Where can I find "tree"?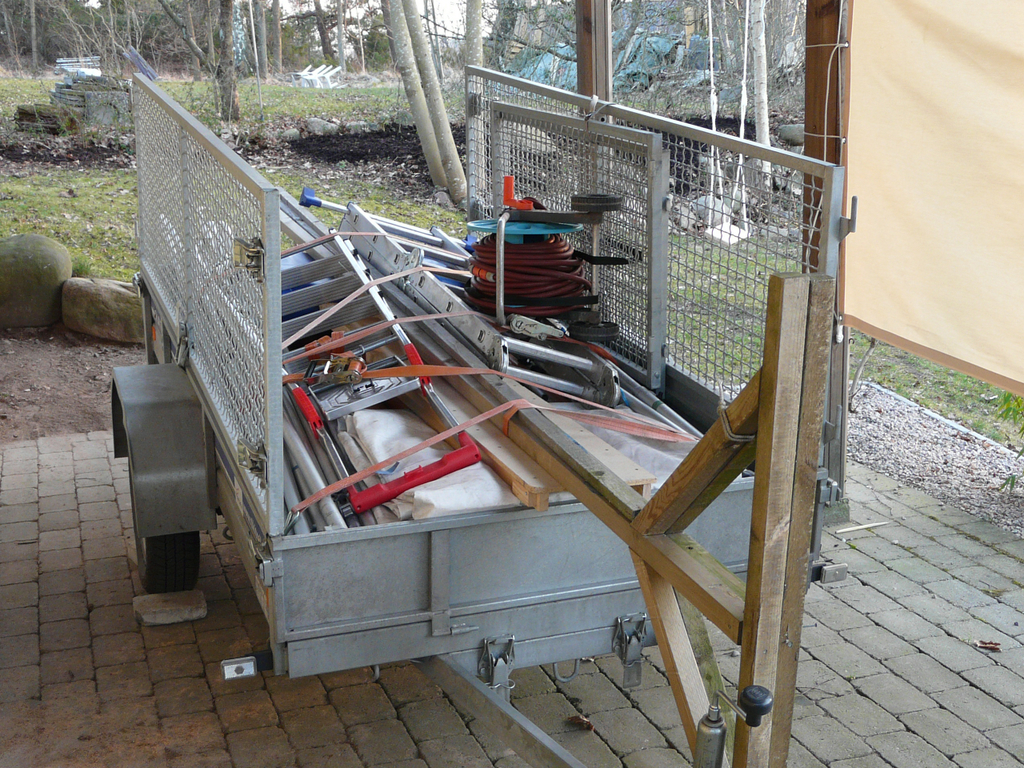
You can find it at l=297, t=0, r=337, b=70.
